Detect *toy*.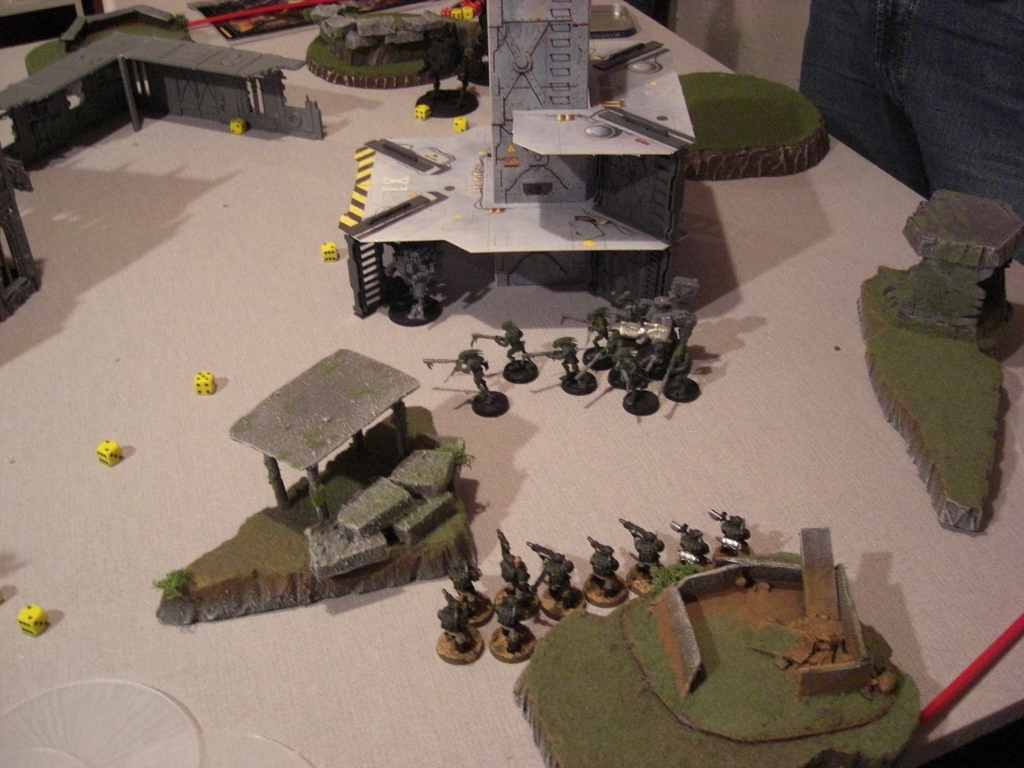
Detected at {"x1": 440, "y1": 590, "x2": 474, "y2": 659}.
